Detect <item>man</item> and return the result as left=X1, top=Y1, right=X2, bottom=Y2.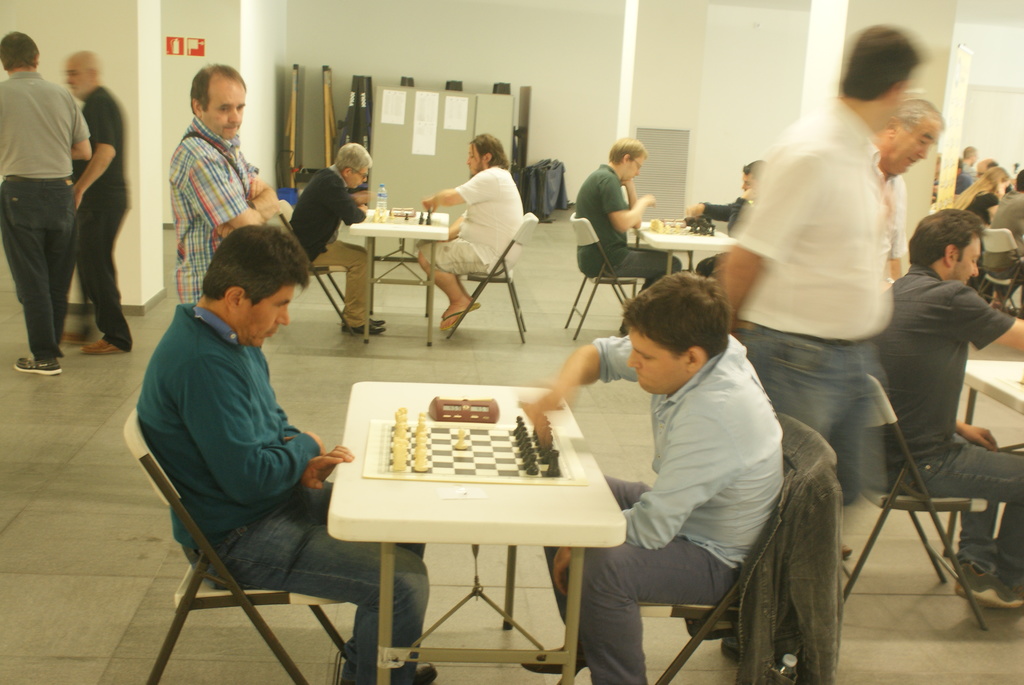
left=684, top=155, right=789, bottom=320.
